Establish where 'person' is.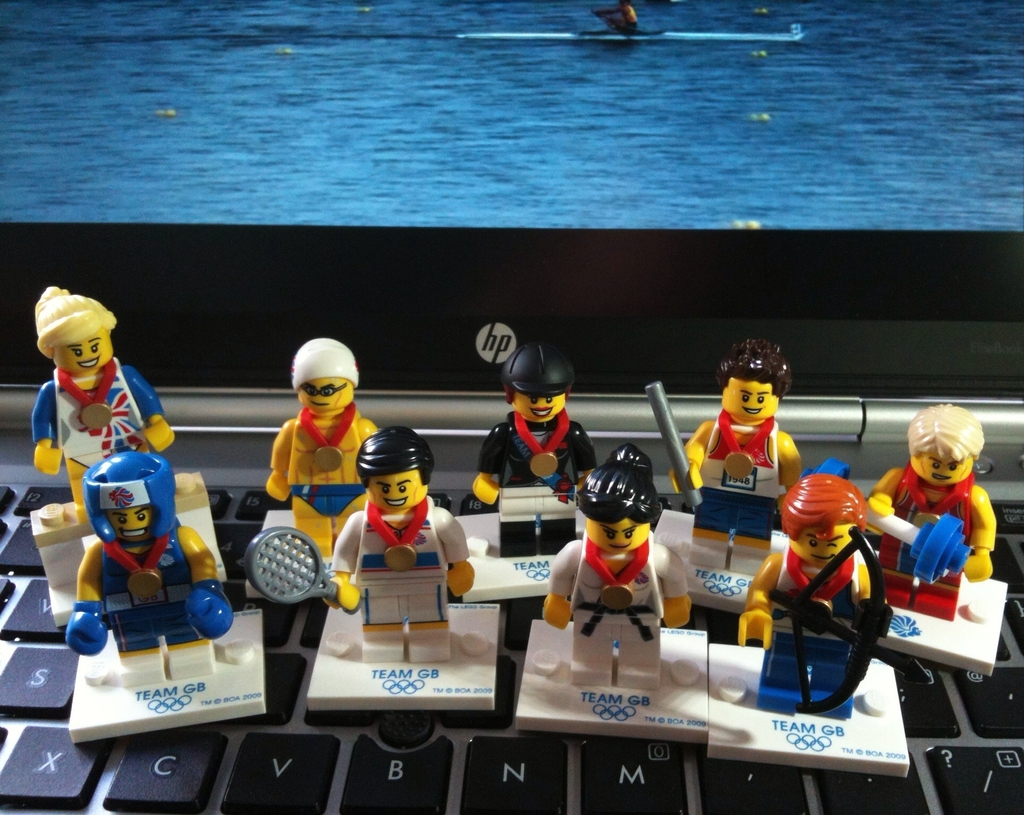
Established at detection(474, 343, 595, 558).
